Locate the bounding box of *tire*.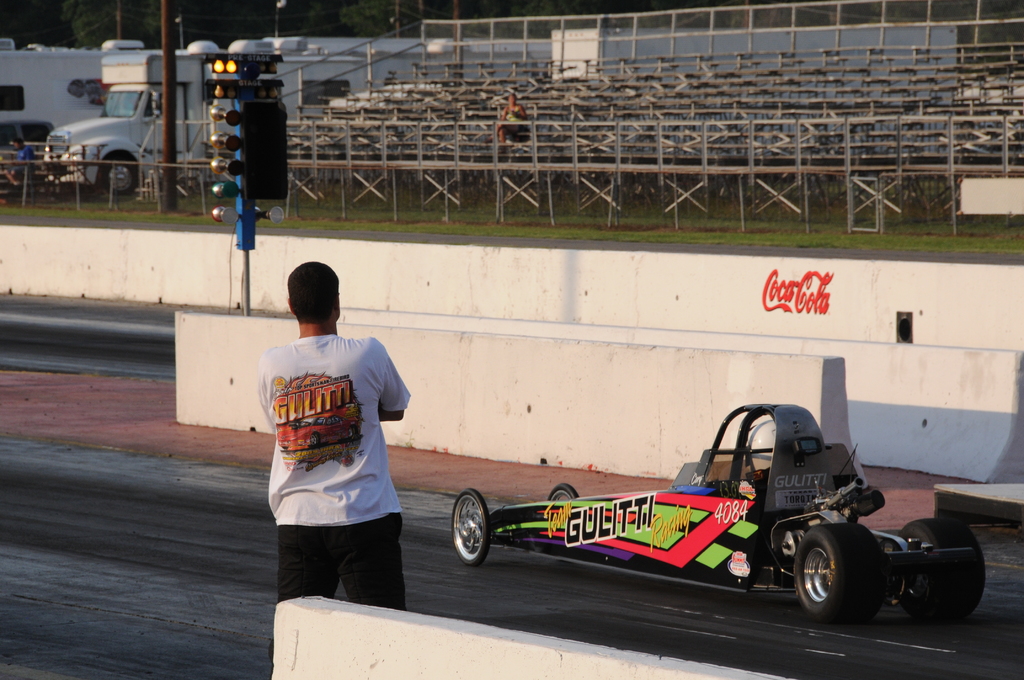
Bounding box: [449,489,490,567].
